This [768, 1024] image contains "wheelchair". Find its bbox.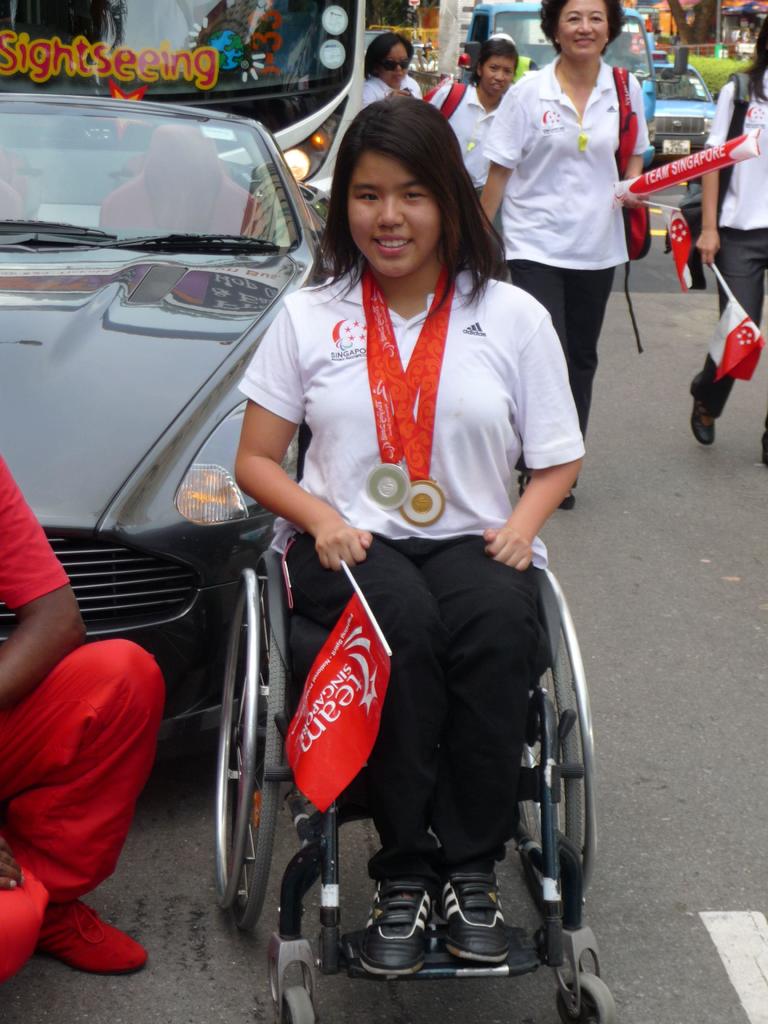
select_region(212, 424, 618, 1023).
